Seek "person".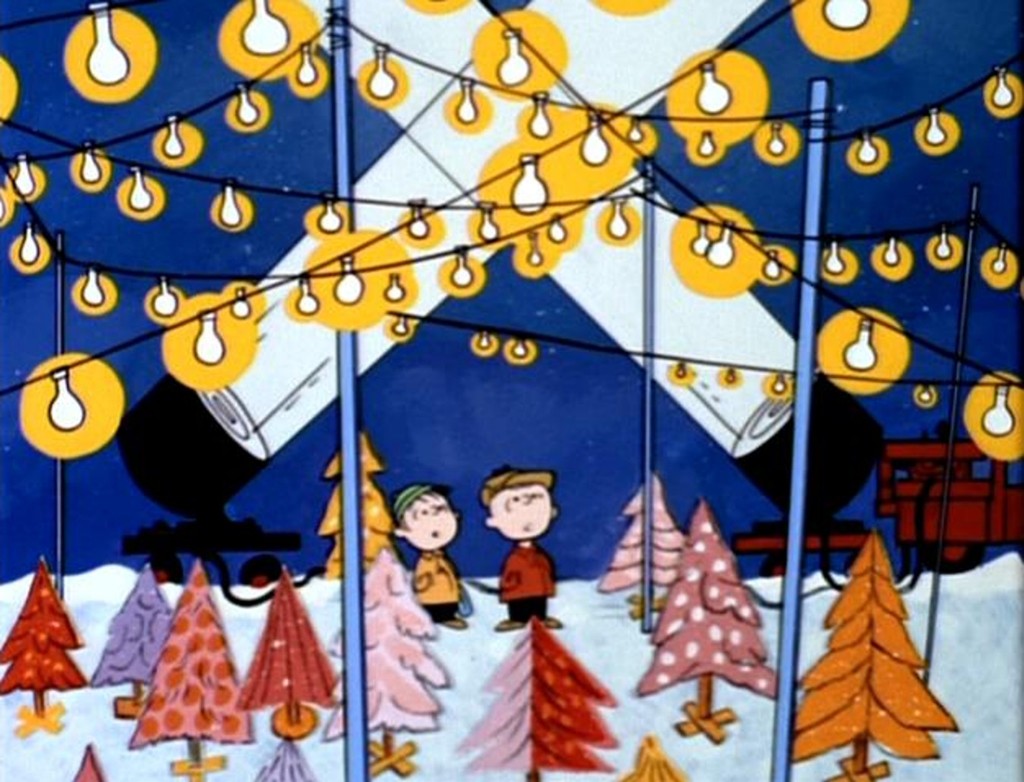
x1=475, y1=444, x2=570, y2=651.
